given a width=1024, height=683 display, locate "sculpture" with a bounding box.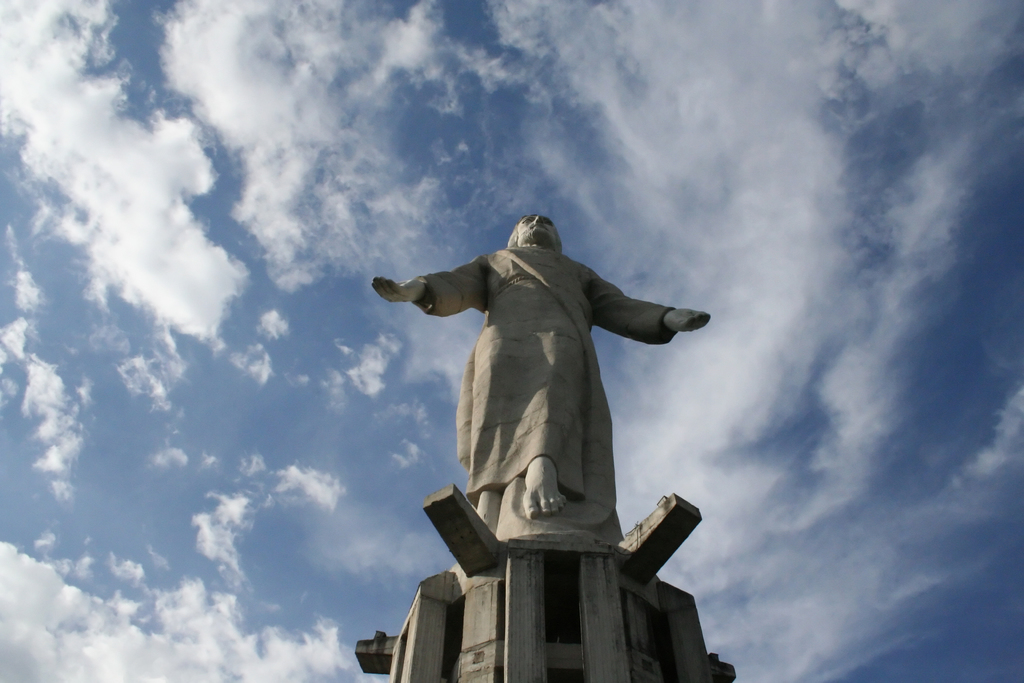
Located: 361/209/721/515.
